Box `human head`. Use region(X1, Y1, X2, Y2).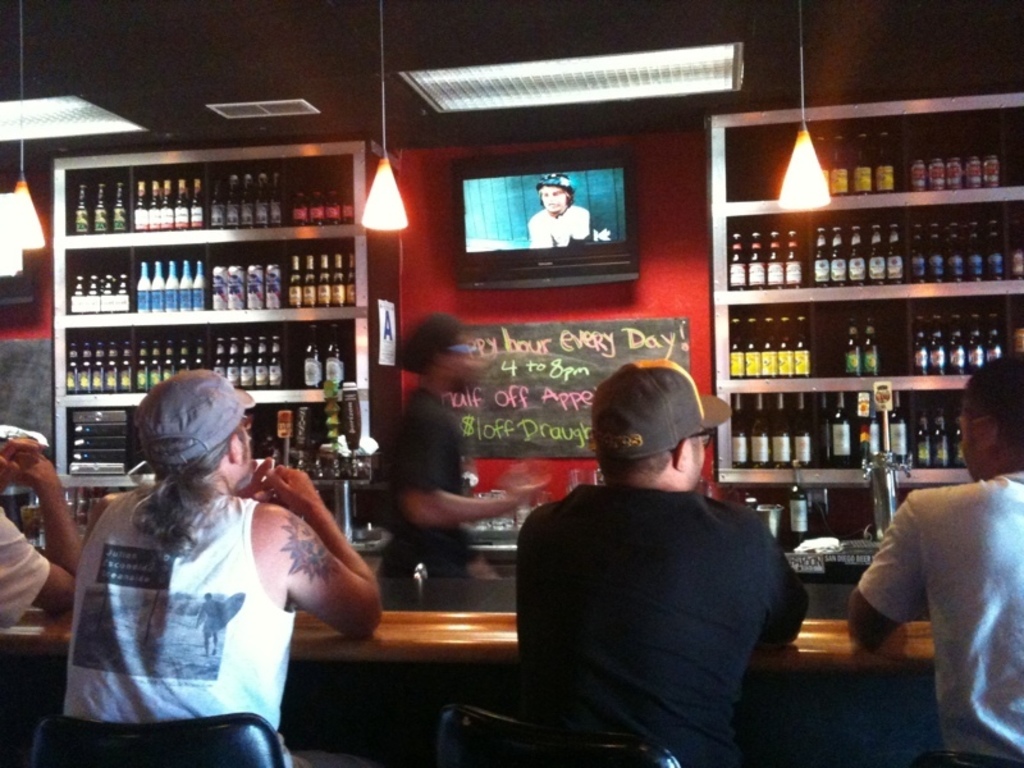
region(951, 353, 1023, 486).
